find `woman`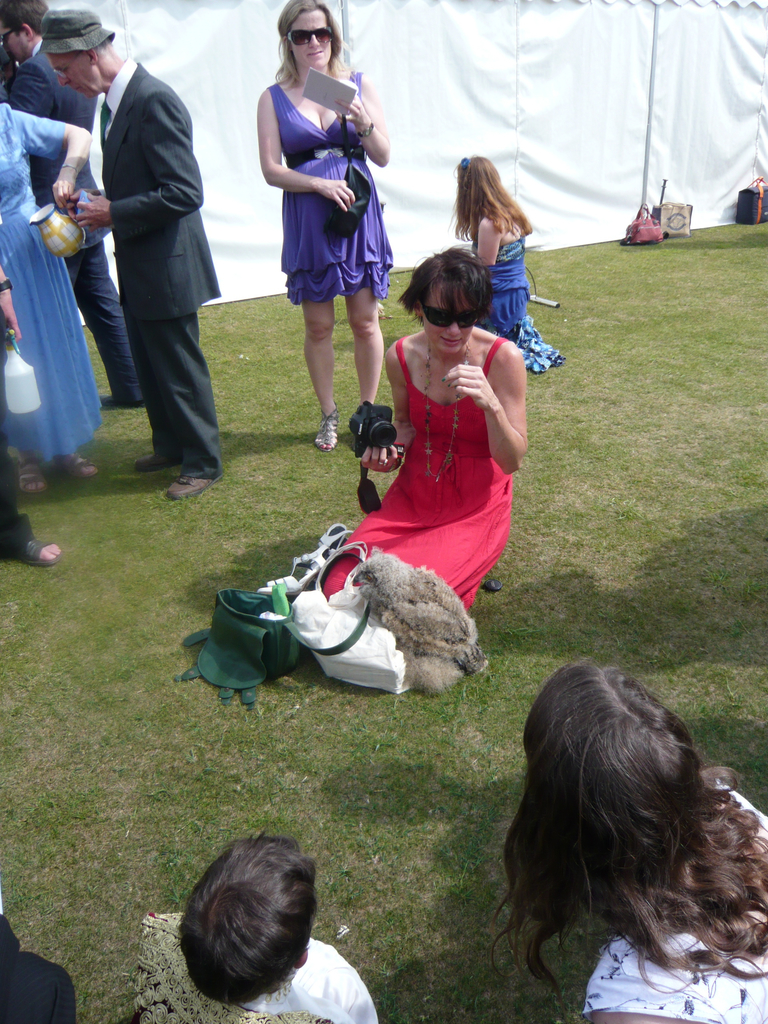
locate(320, 250, 536, 659)
